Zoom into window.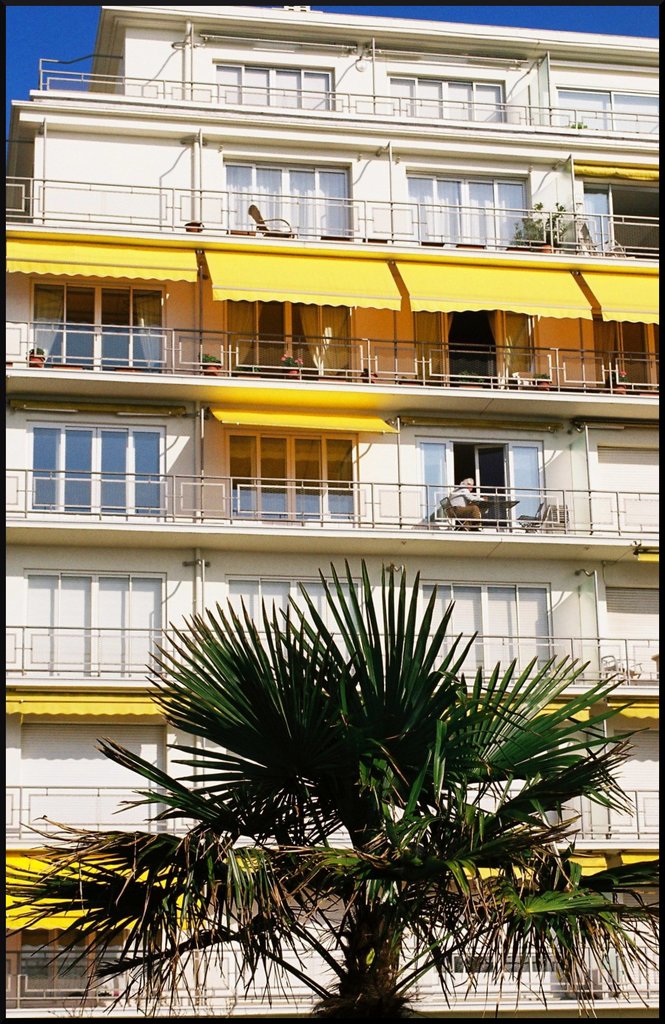
Zoom target: bbox(31, 276, 165, 371).
